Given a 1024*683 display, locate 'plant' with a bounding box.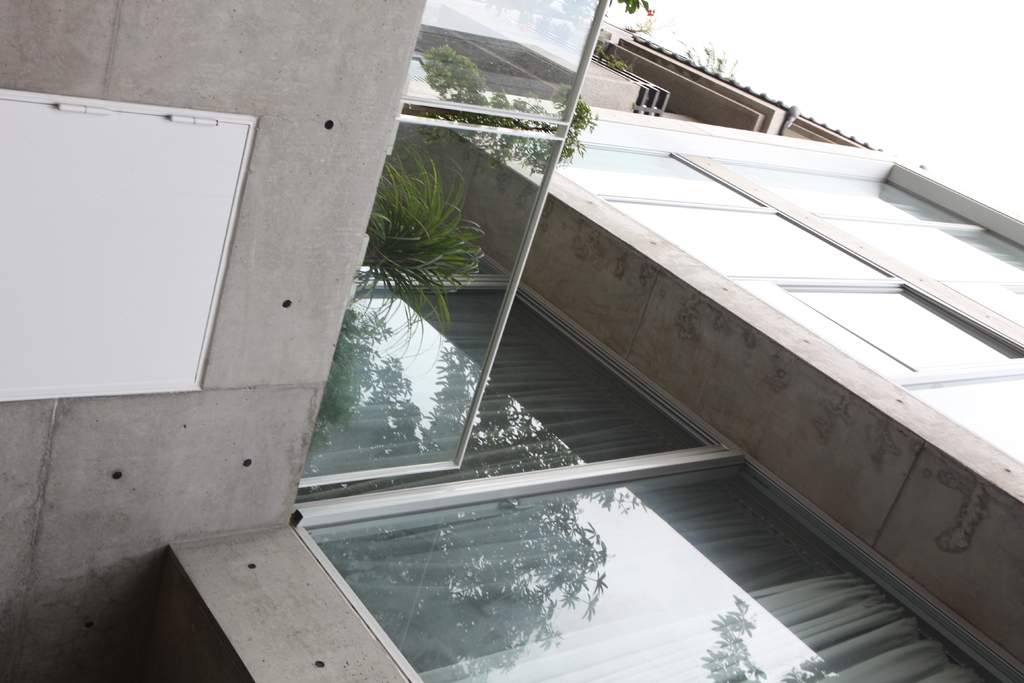
Located: (x1=624, y1=9, x2=658, y2=42).
